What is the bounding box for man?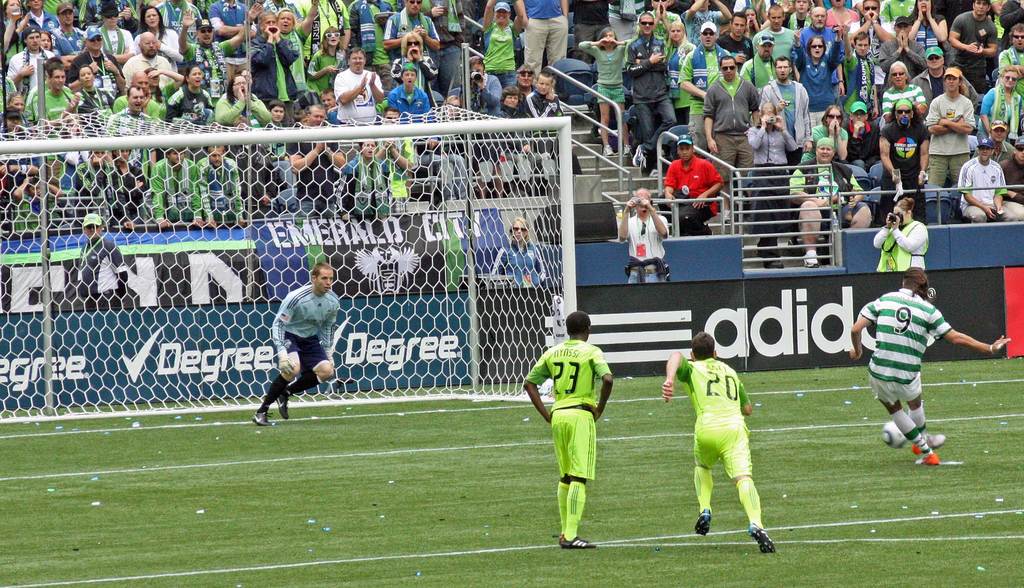
(626,13,677,170).
